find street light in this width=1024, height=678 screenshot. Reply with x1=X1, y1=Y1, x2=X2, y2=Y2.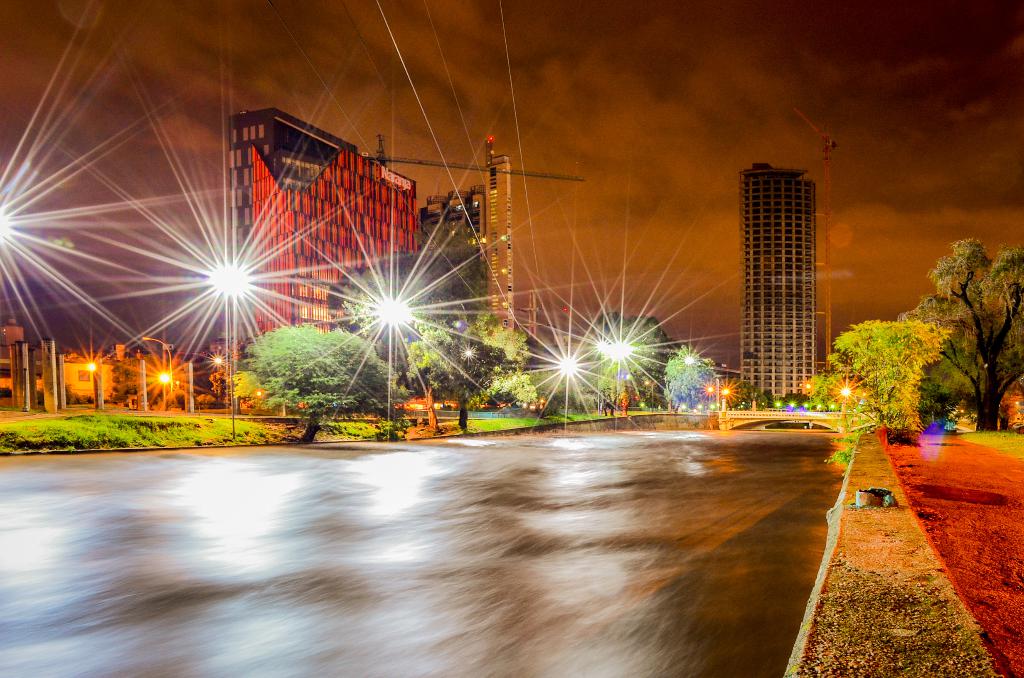
x1=152, y1=370, x2=169, y2=388.
